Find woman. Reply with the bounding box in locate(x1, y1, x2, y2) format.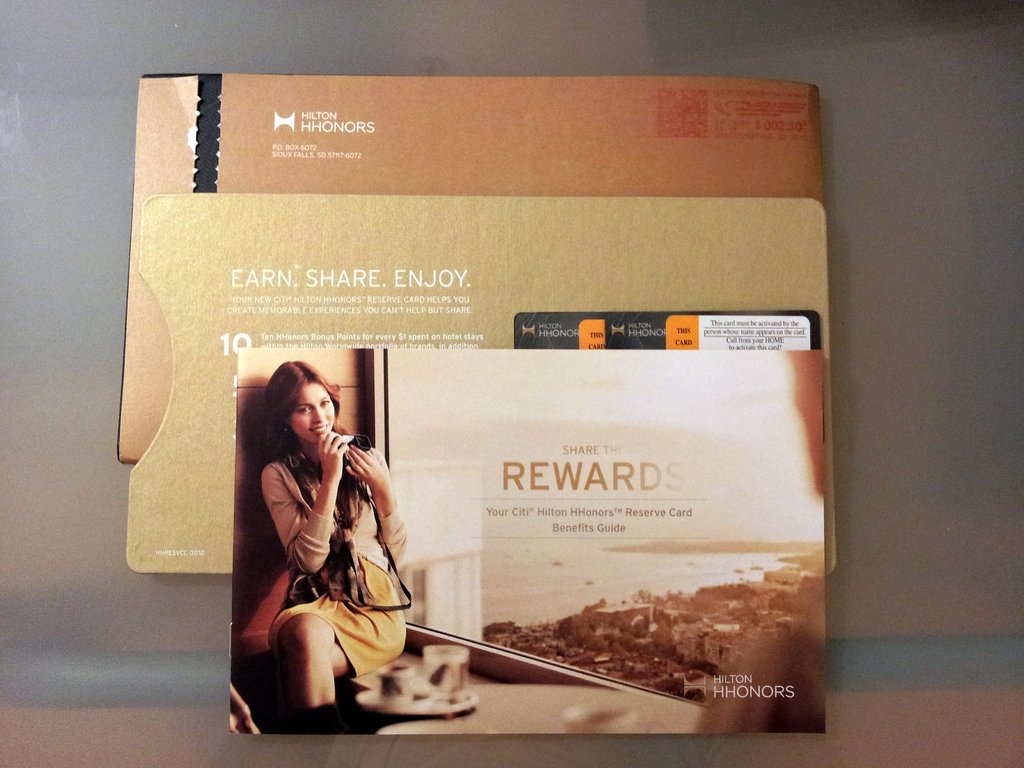
locate(226, 350, 384, 721).
